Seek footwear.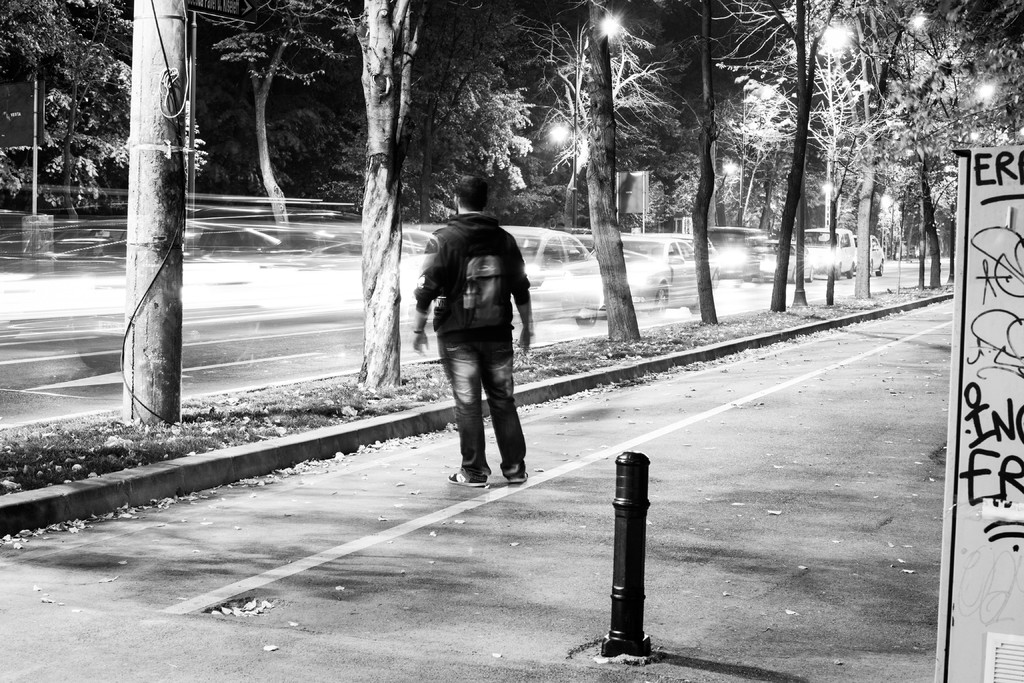
locate(511, 470, 531, 483).
